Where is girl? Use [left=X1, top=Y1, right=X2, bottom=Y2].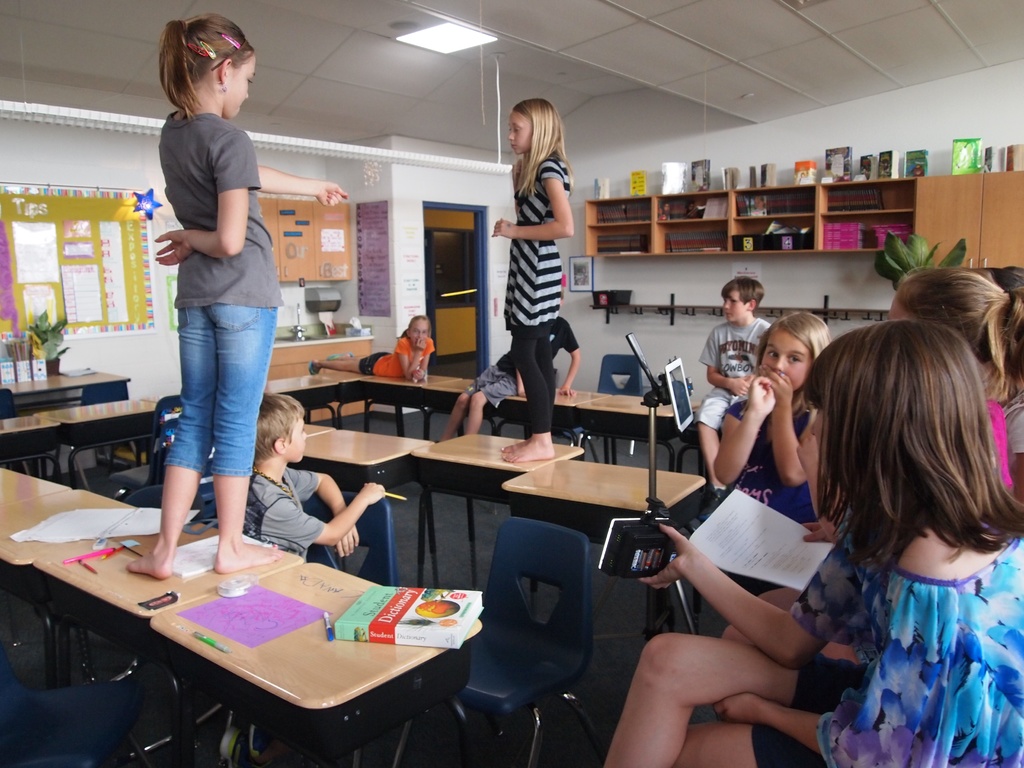
[left=604, top=322, right=1022, bottom=765].
